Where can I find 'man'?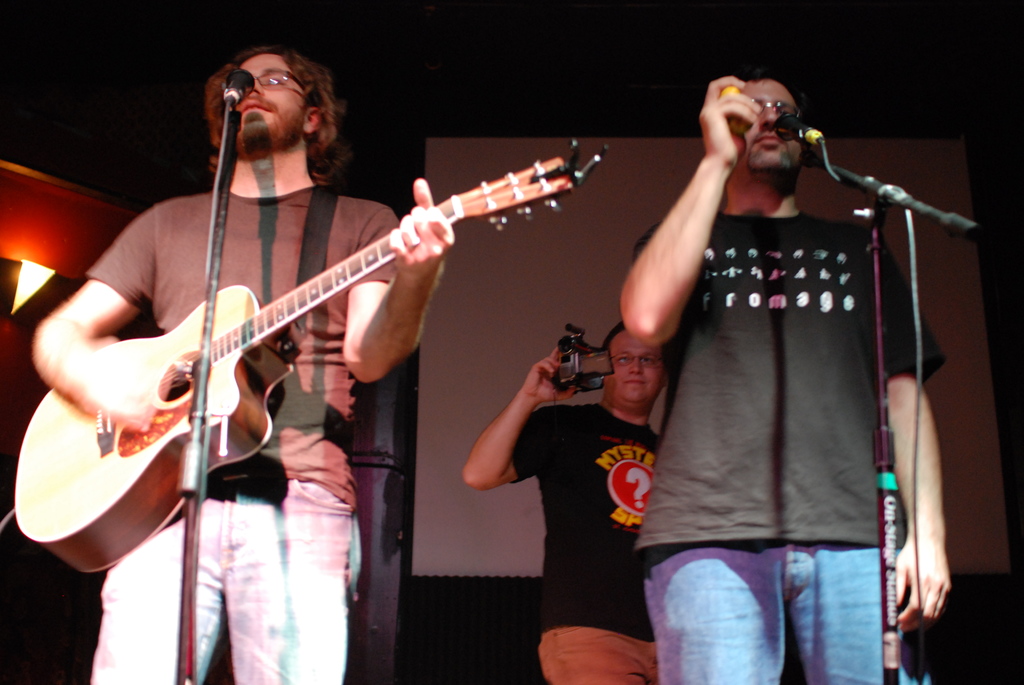
You can find it at <region>460, 321, 659, 684</region>.
